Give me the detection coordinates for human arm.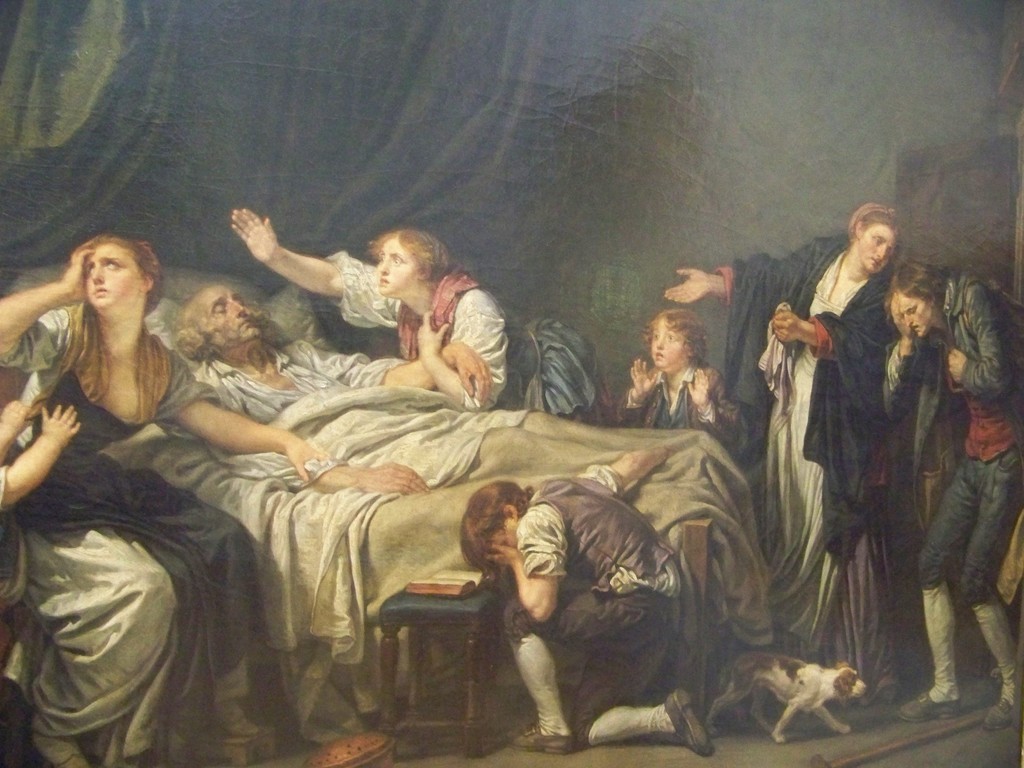
bbox=[943, 278, 1011, 404].
